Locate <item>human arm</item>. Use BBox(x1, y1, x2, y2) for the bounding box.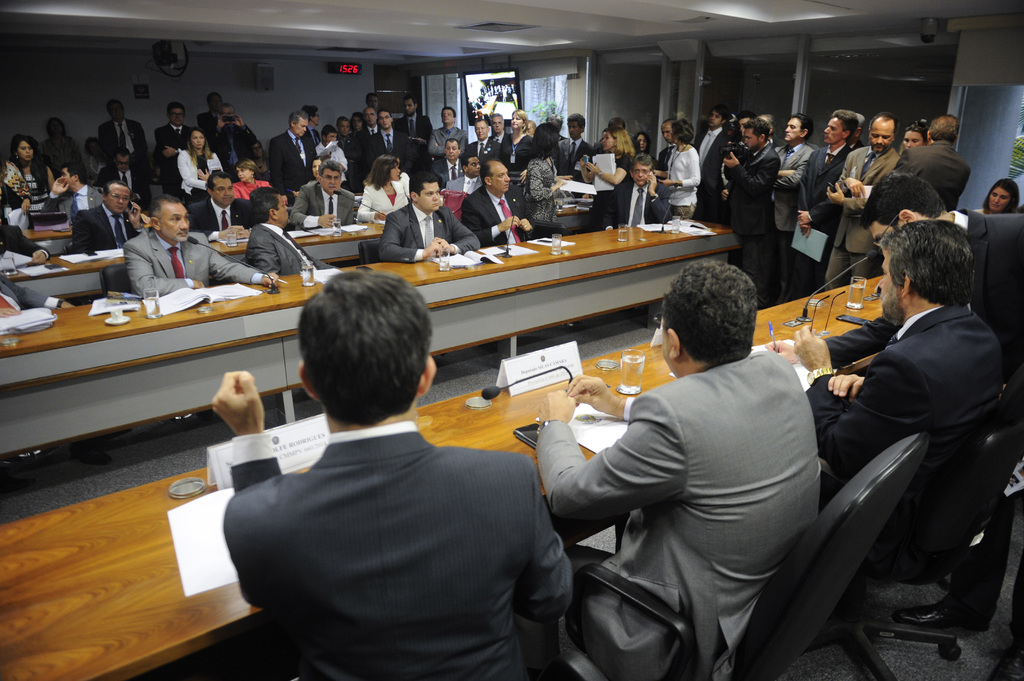
BBox(376, 214, 447, 261).
